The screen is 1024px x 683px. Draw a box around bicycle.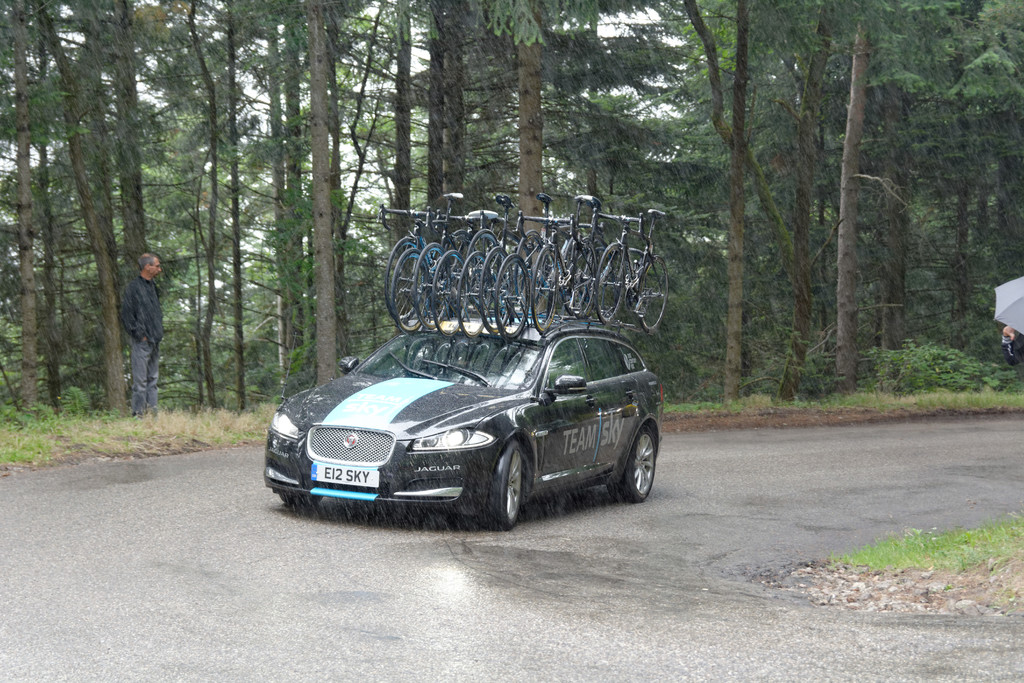
[x1=405, y1=201, x2=479, y2=324].
